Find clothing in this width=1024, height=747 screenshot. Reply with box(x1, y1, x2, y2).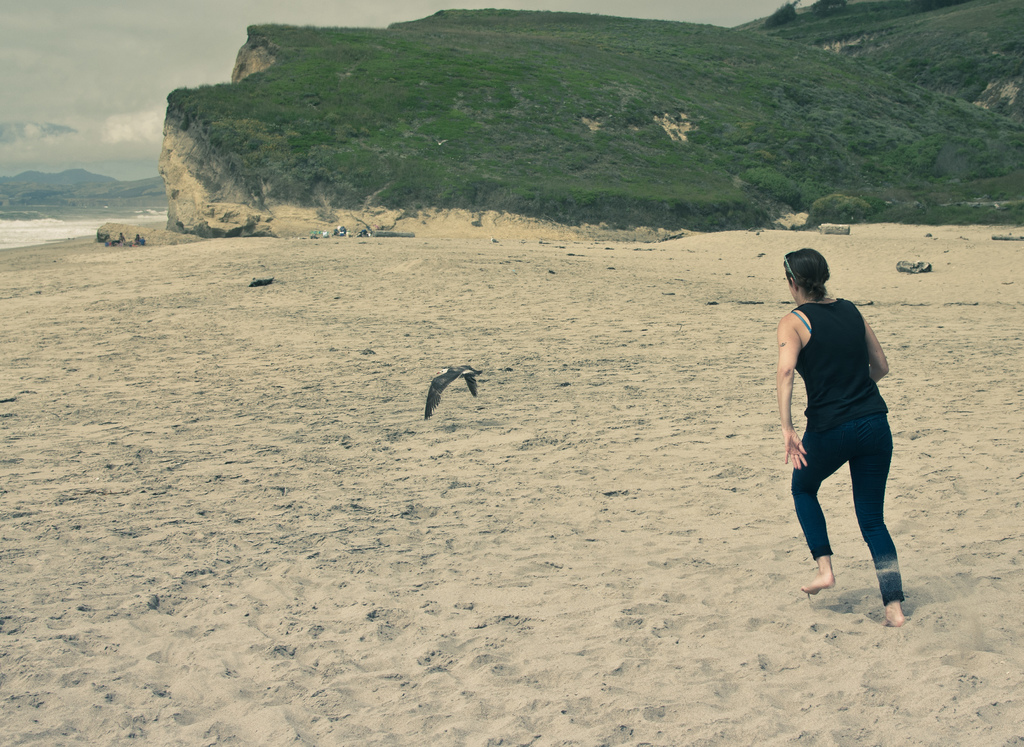
box(788, 300, 914, 611).
